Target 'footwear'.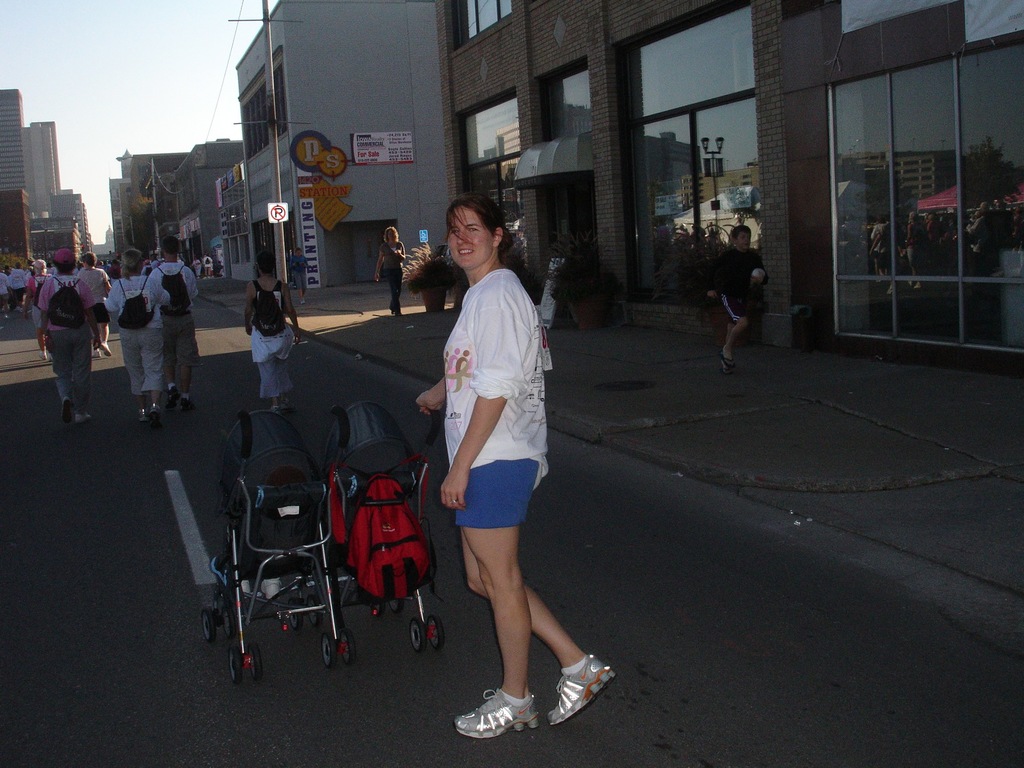
Target region: 276, 396, 289, 408.
